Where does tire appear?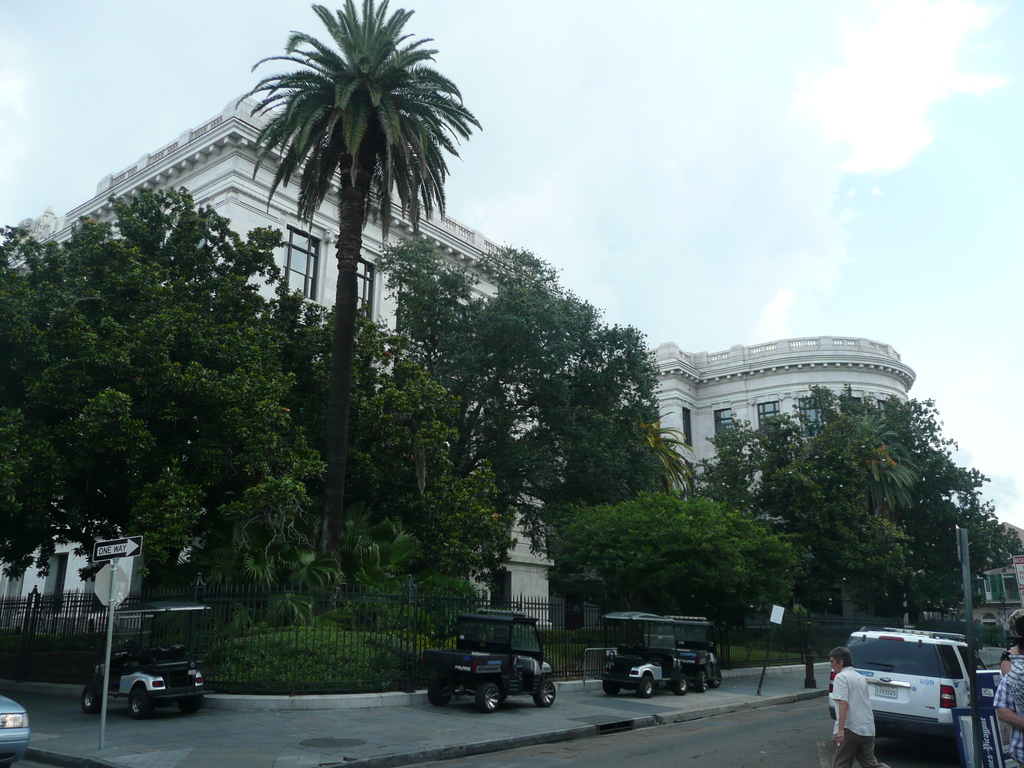
Appears at region(128, 688, 153, 717).
